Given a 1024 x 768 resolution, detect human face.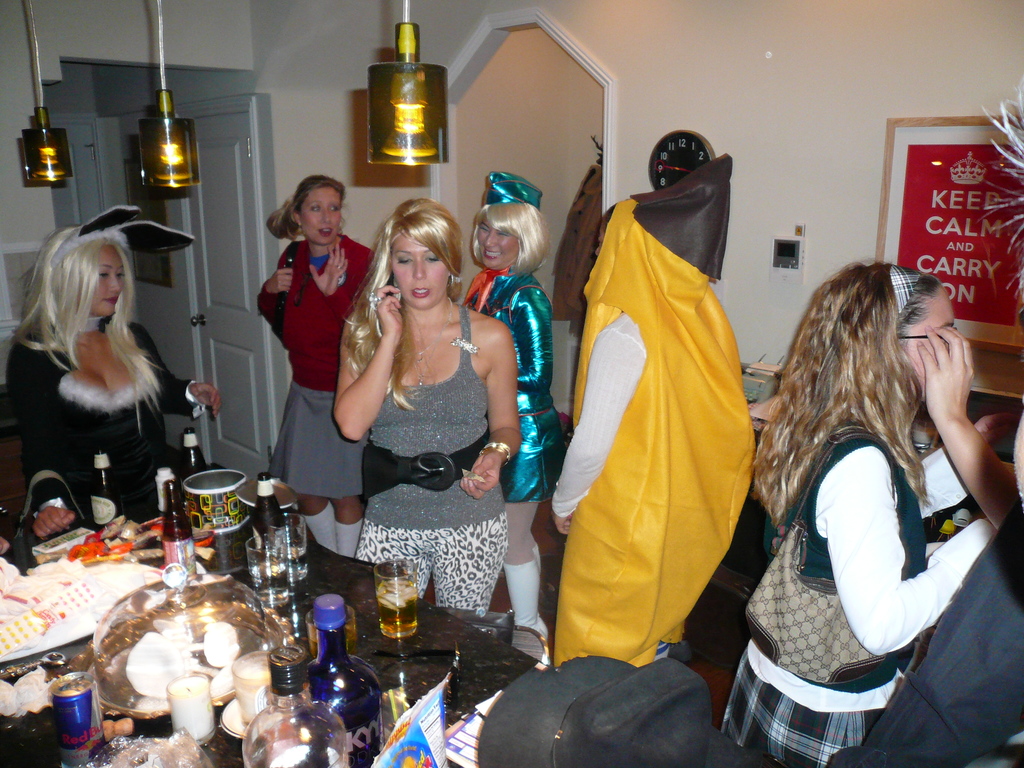
region(299, 184, 344, 243).
